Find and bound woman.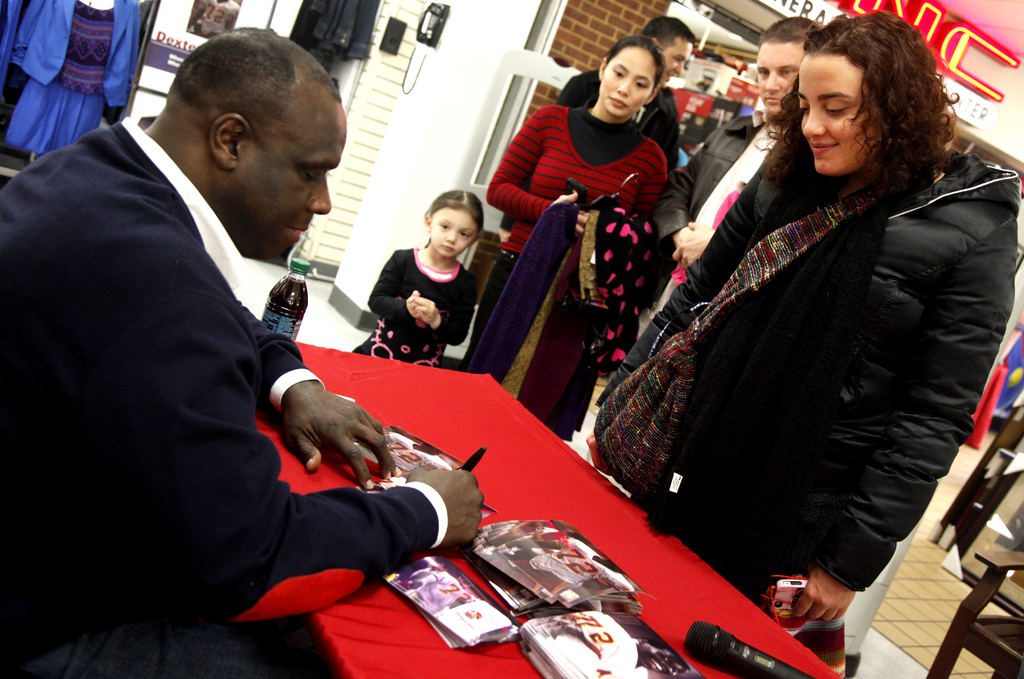
Bound: 622 32 991 634.
